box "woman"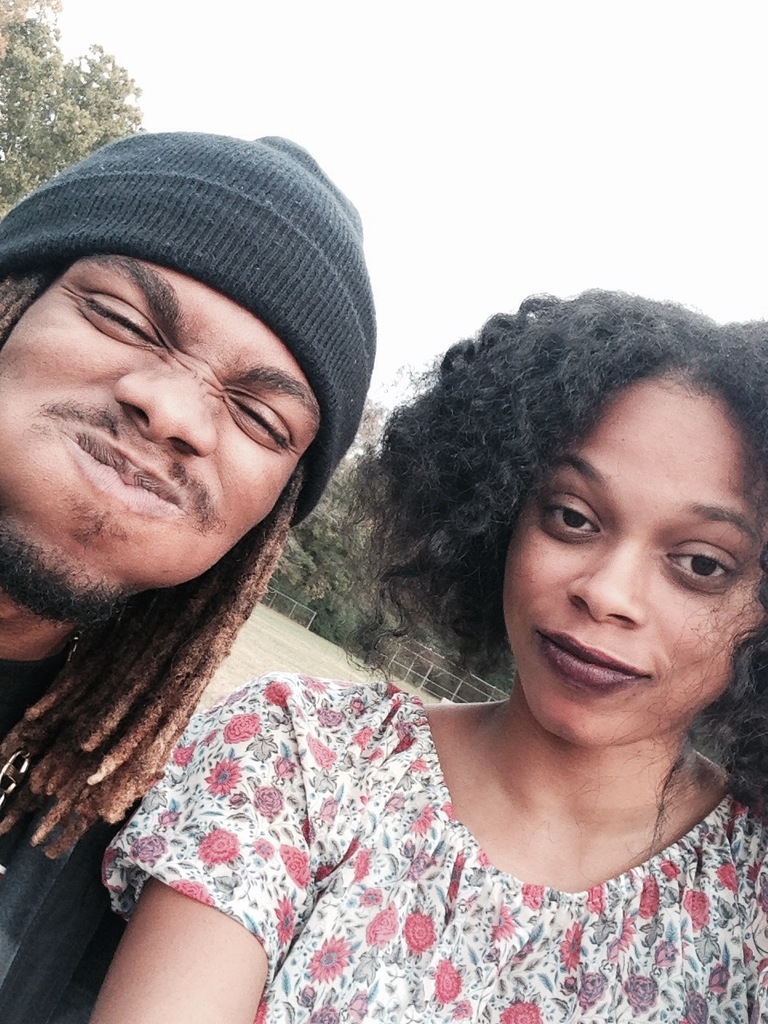
bbox=[142, 231, 767, 1023]
